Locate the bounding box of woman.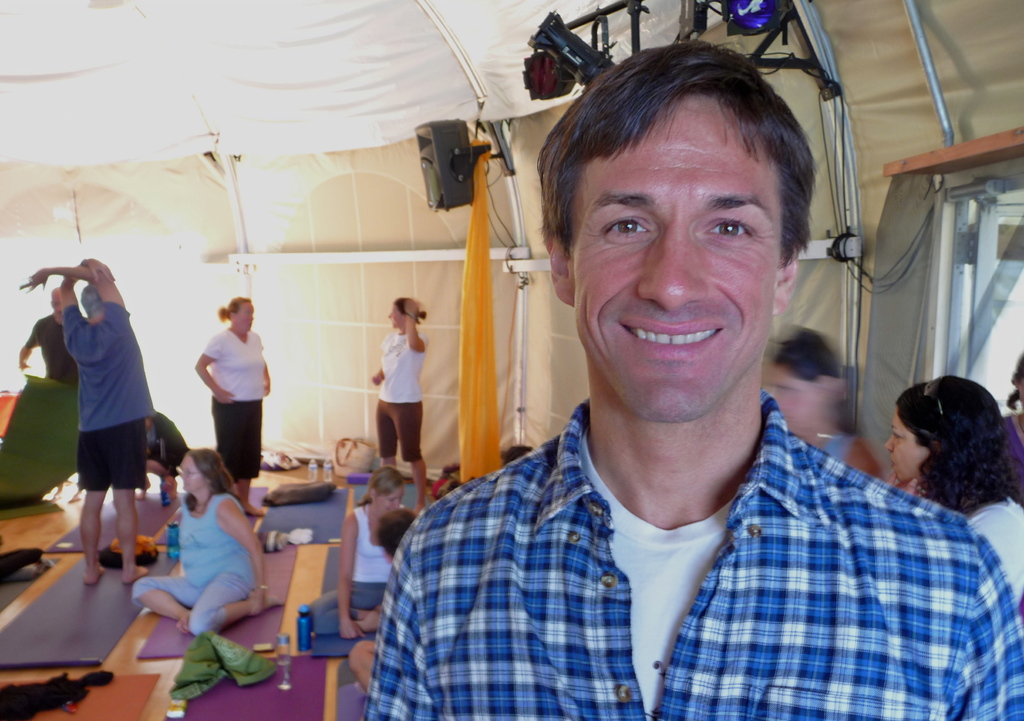
Bounding box: pyautogui.locateOnScreen(132, 447, 257, 654).
